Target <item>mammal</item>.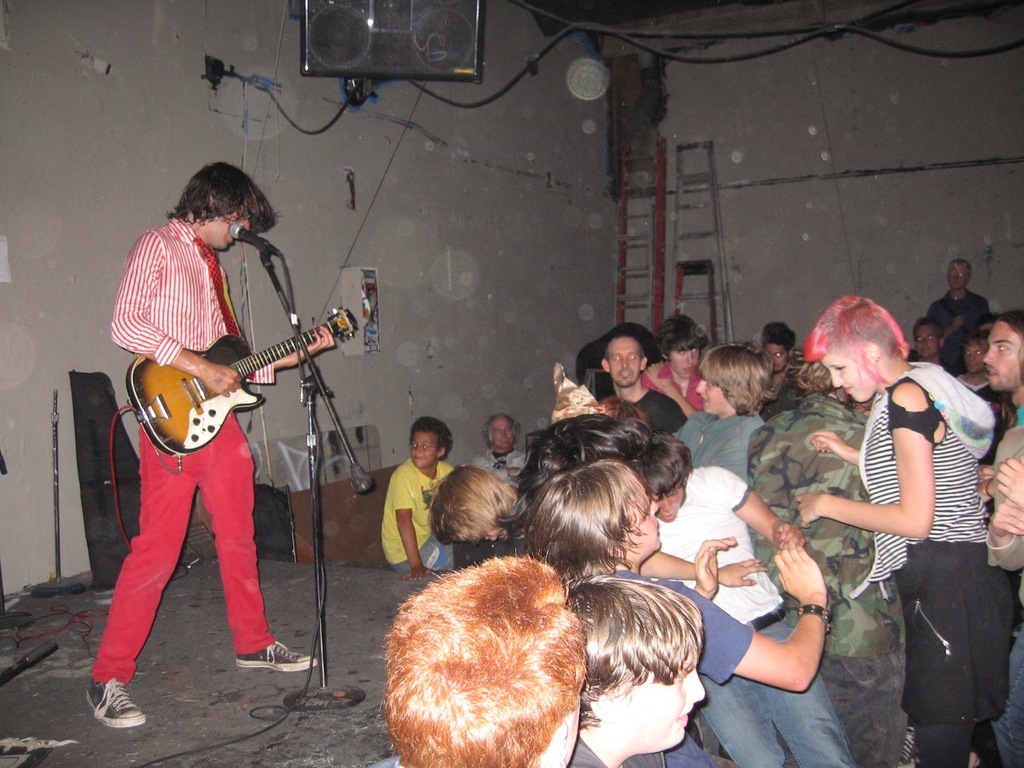
Target region: 432, 460, 538, 568.
